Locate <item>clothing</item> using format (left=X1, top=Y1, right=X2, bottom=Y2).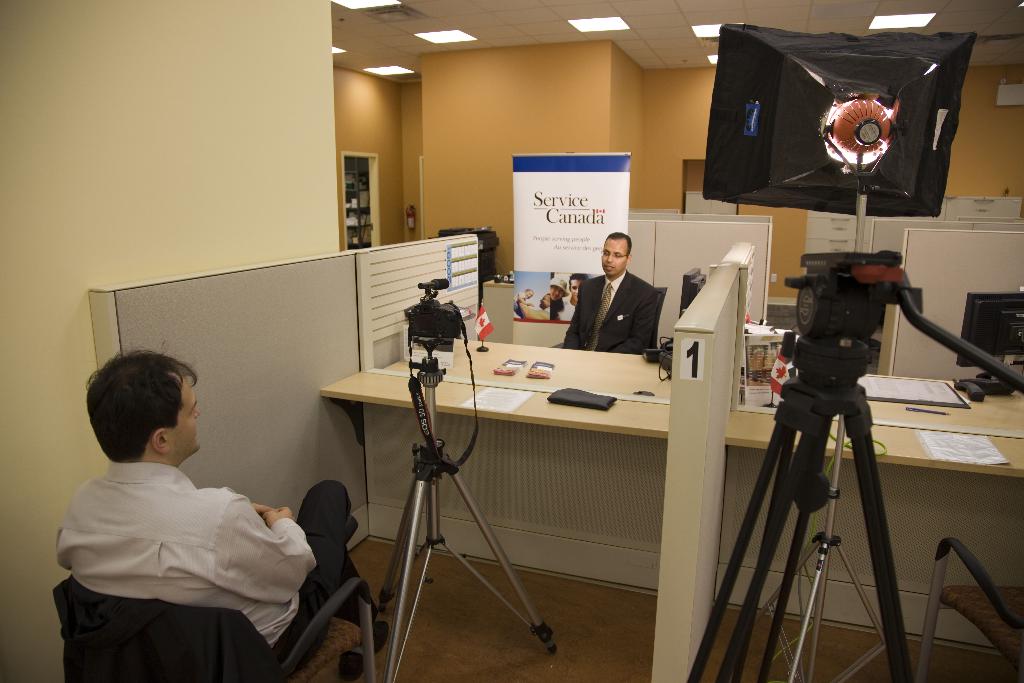
(left=554, top=271, right=670, bottom=363).
